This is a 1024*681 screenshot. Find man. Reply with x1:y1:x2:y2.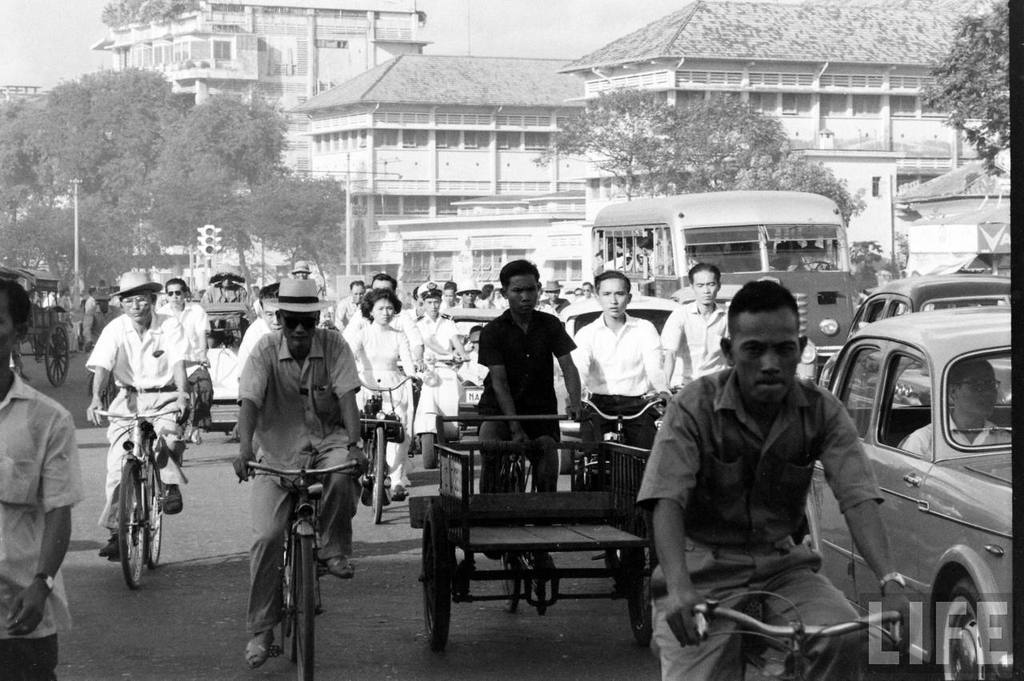
576:283:598:306.
